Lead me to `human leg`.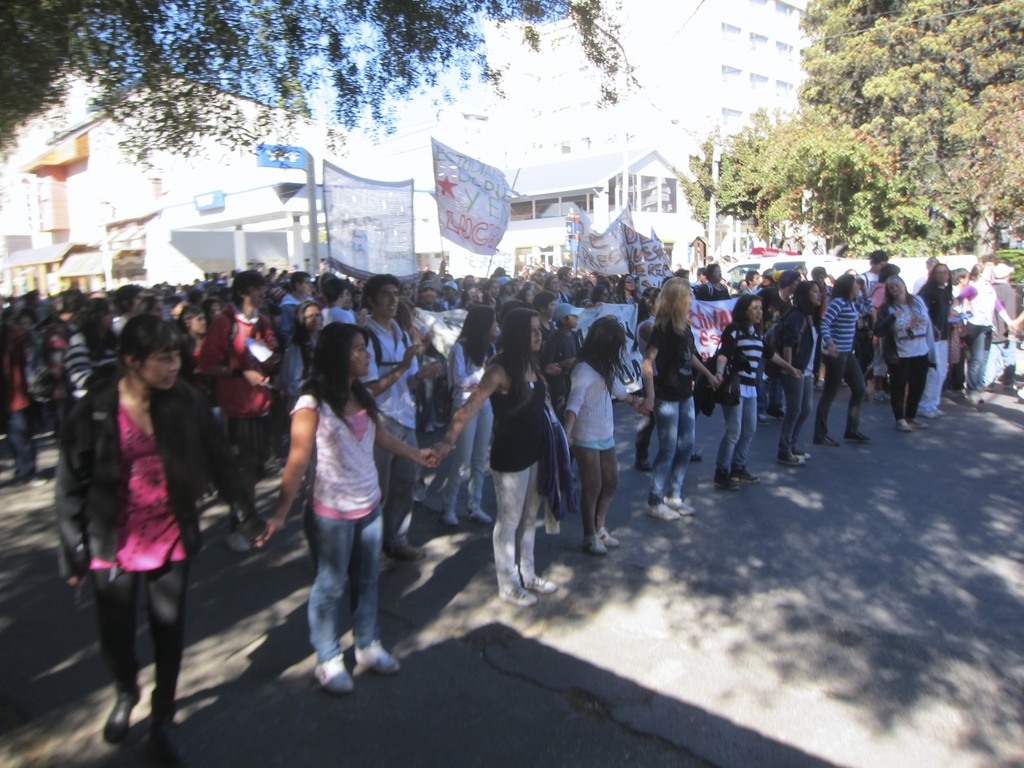
Lead to 303 506 355 698.
